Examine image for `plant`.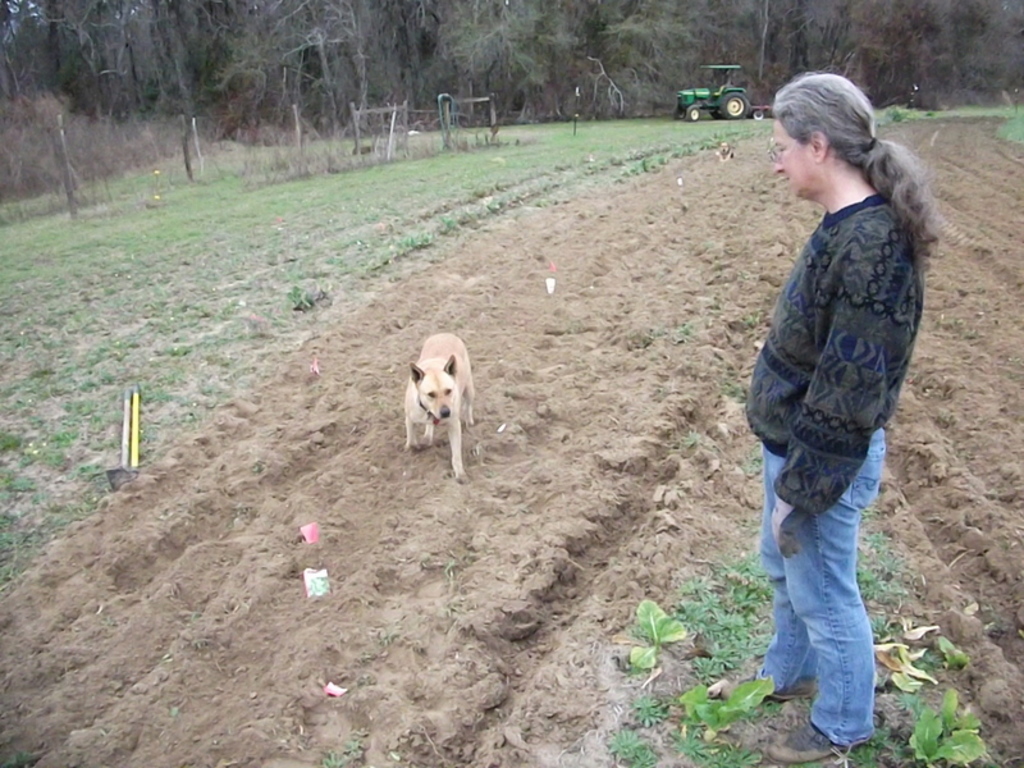
Examination result: <box>874,635,972,686</box>.
